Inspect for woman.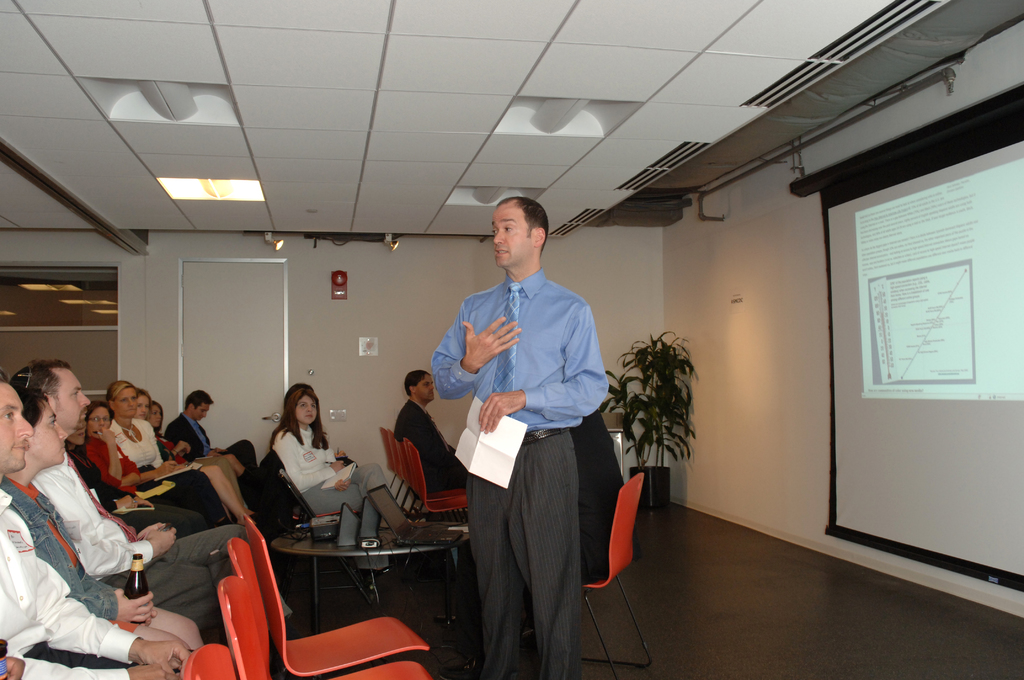
Inspection: 0,385,209,653.
